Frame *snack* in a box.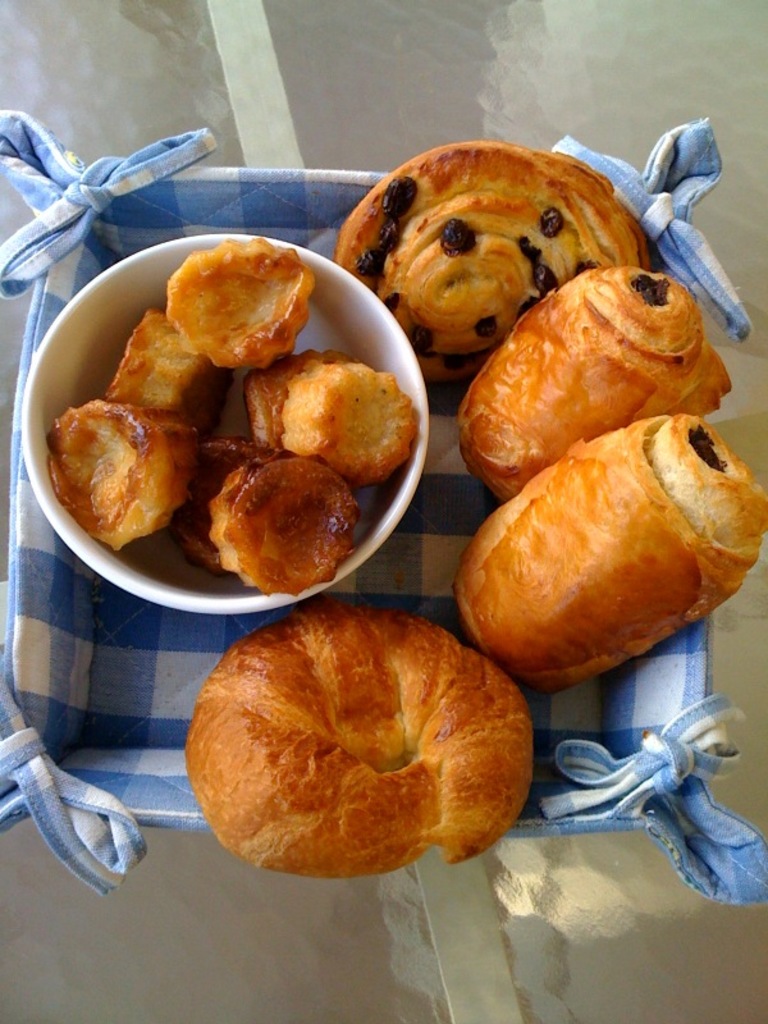
BBox(458, 259, 735, 508).
